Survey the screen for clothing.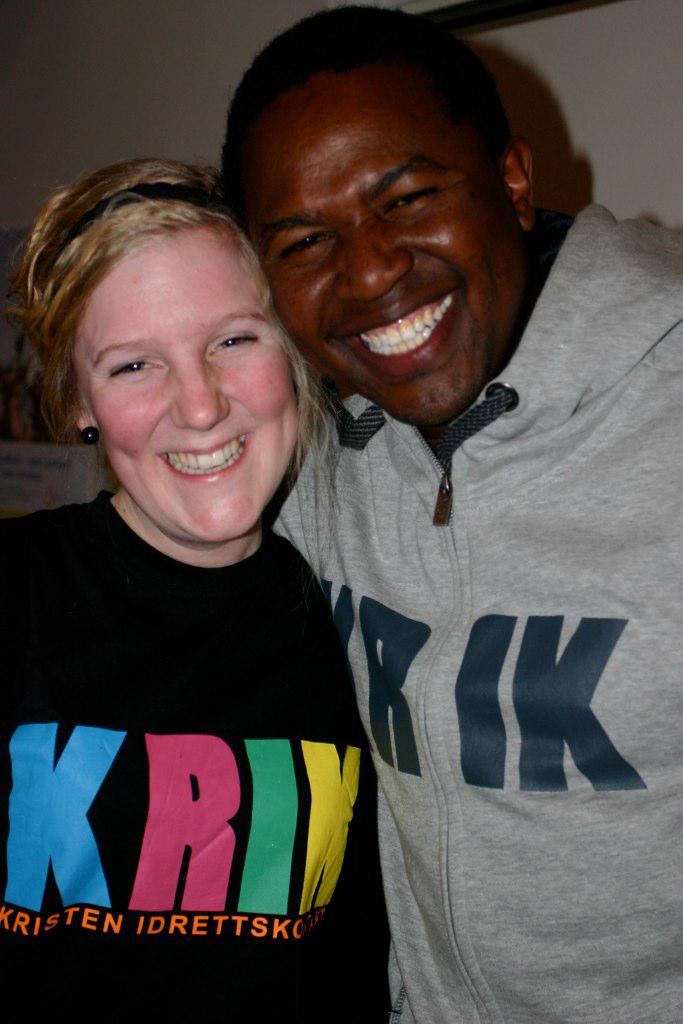
Survey found: [267,200,682,1023].
